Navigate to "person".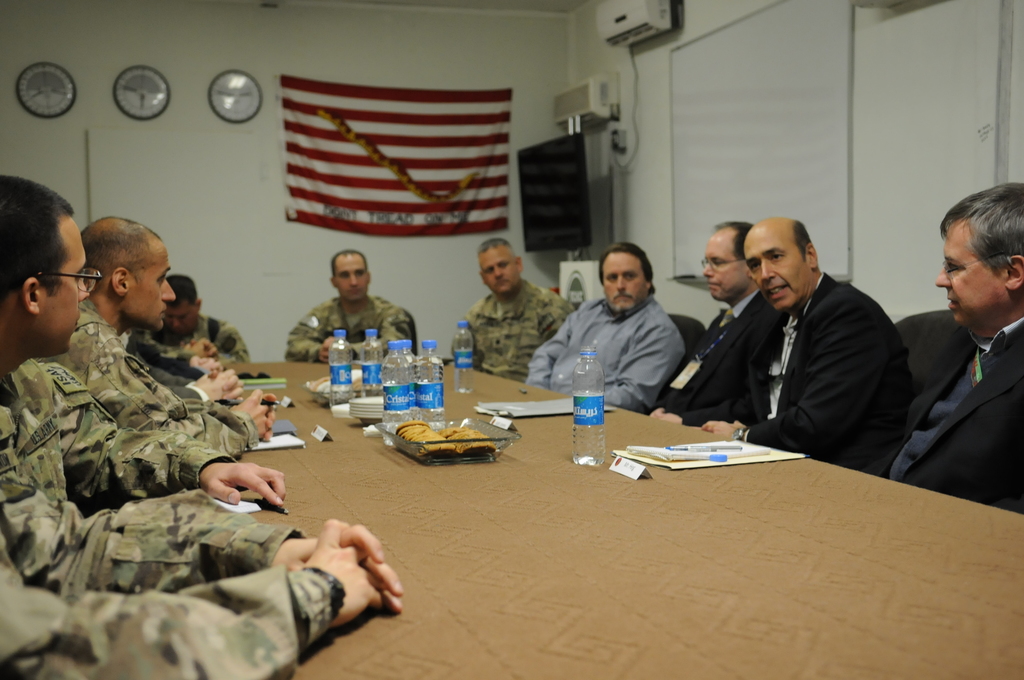
Navigation target: <bbox>669, 200, 930, 481</bbox>.
